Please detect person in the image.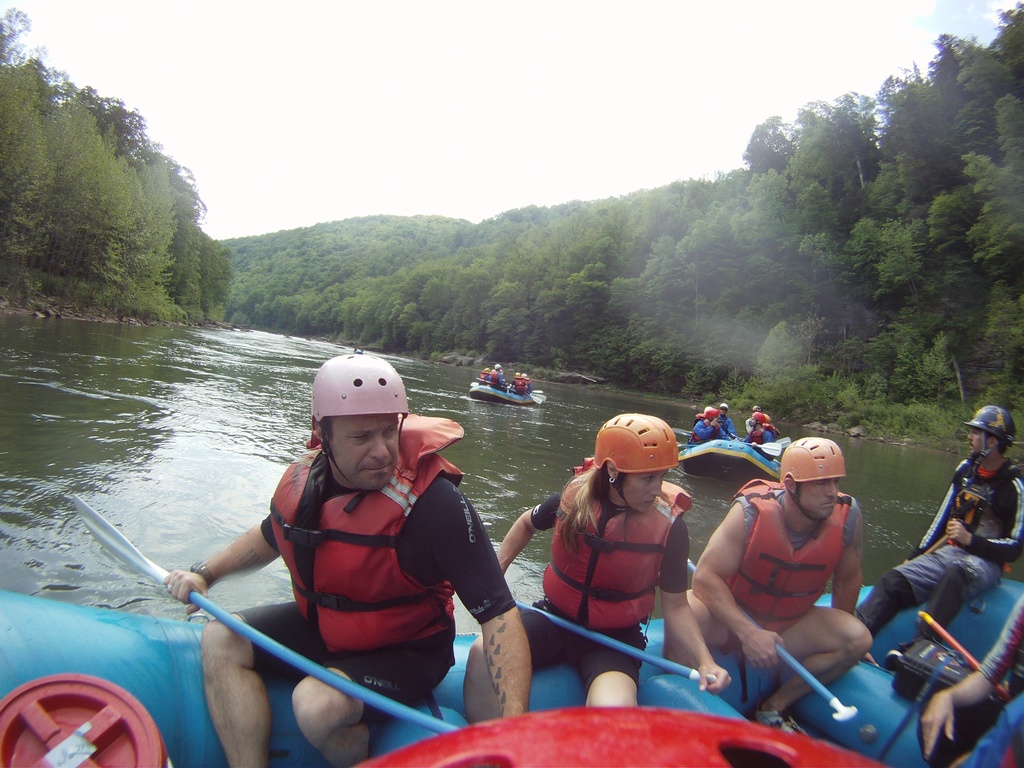
bbox=(917, 600, 1023, 767).
